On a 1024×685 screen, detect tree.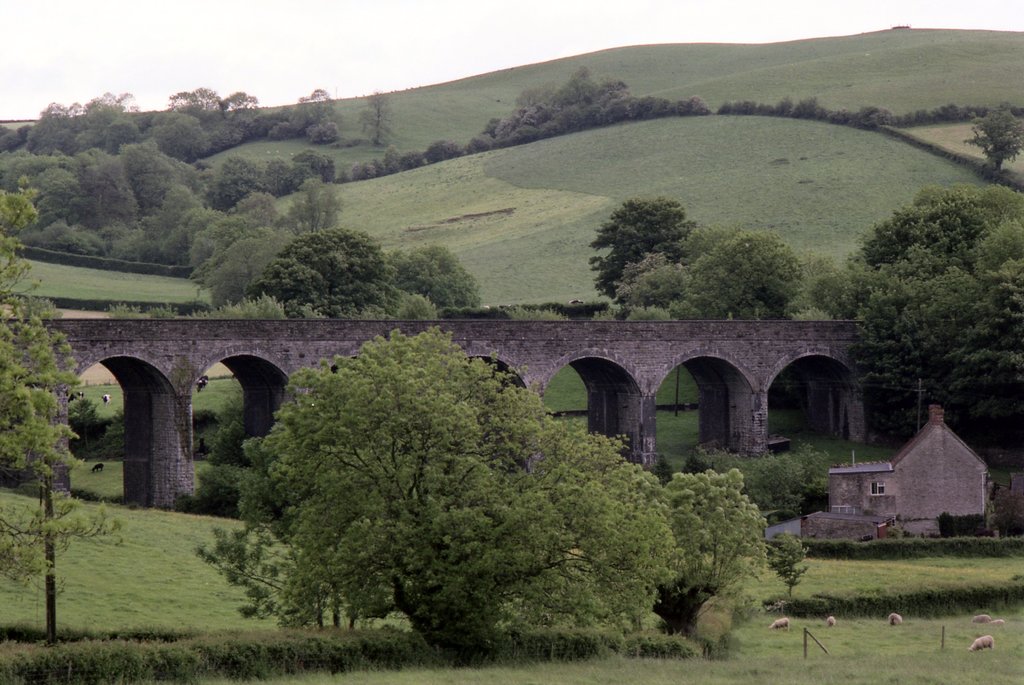
box(653, 463, 771, 627).
